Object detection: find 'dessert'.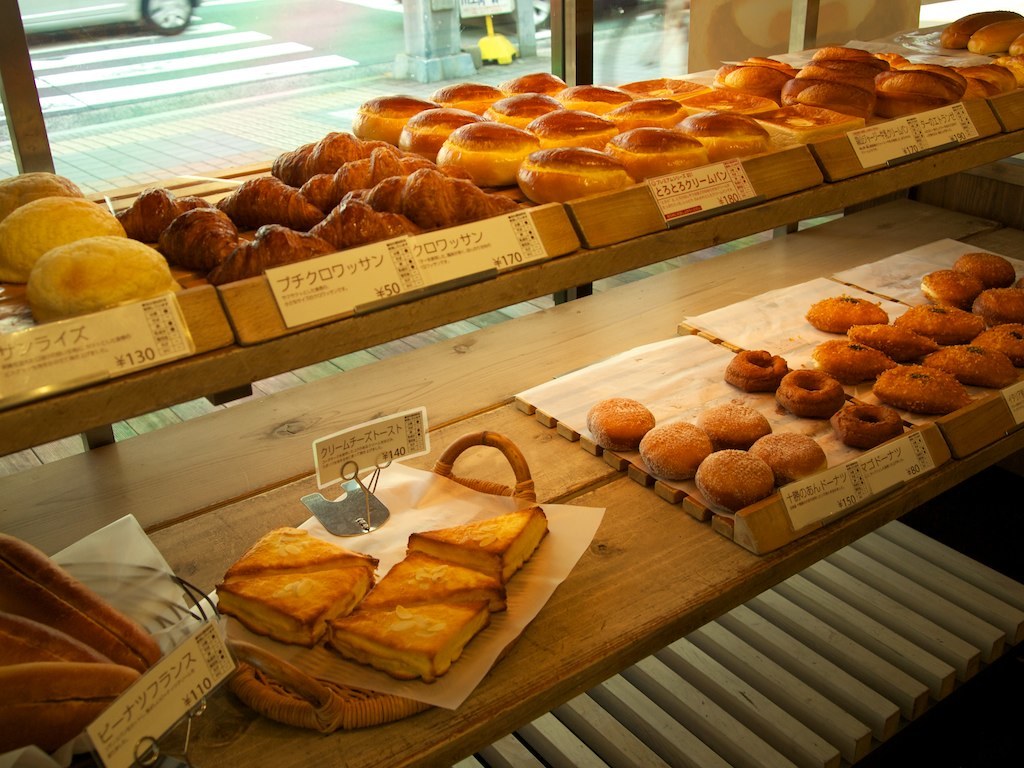
BBox(32, 244, 182, 326).
